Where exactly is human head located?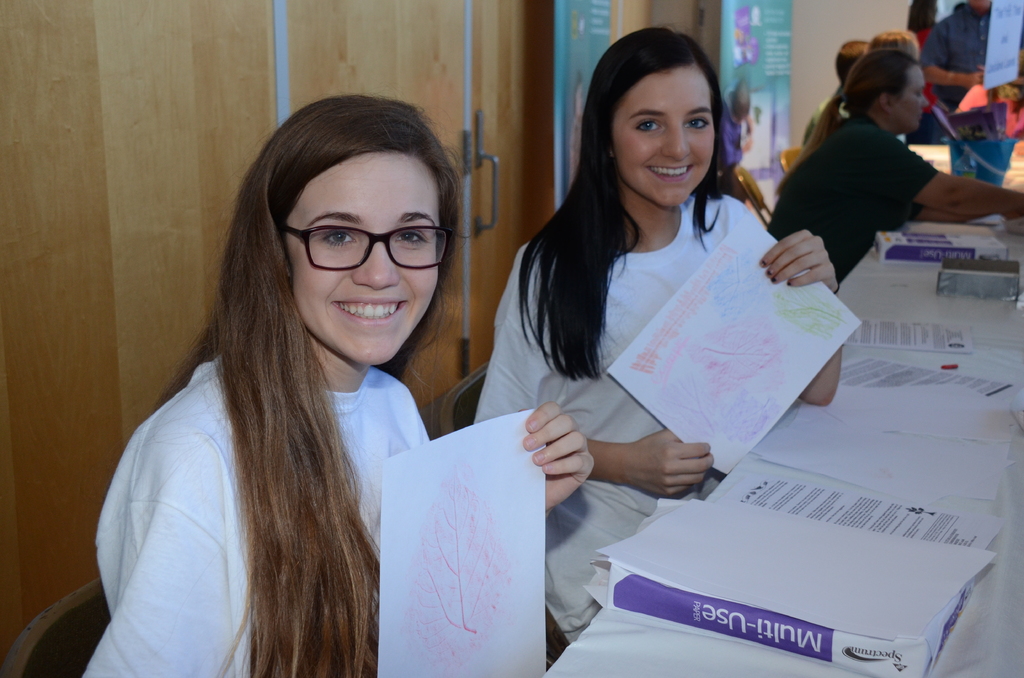
Its bounding box is select_region(835, 36, 875, 86).
